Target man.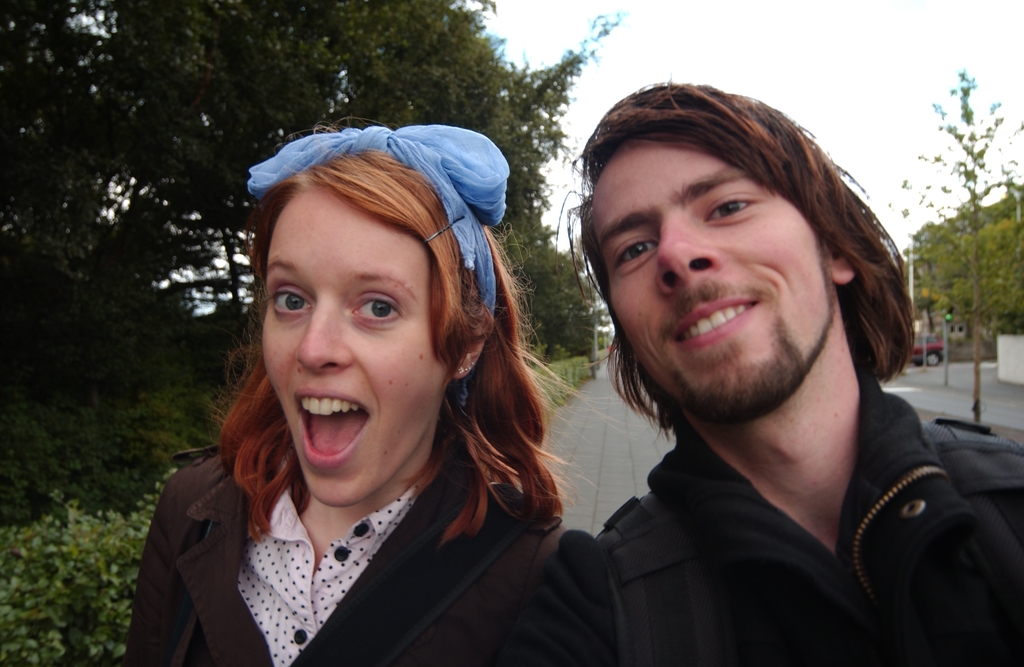
Target region: (481,59,1011,657).
